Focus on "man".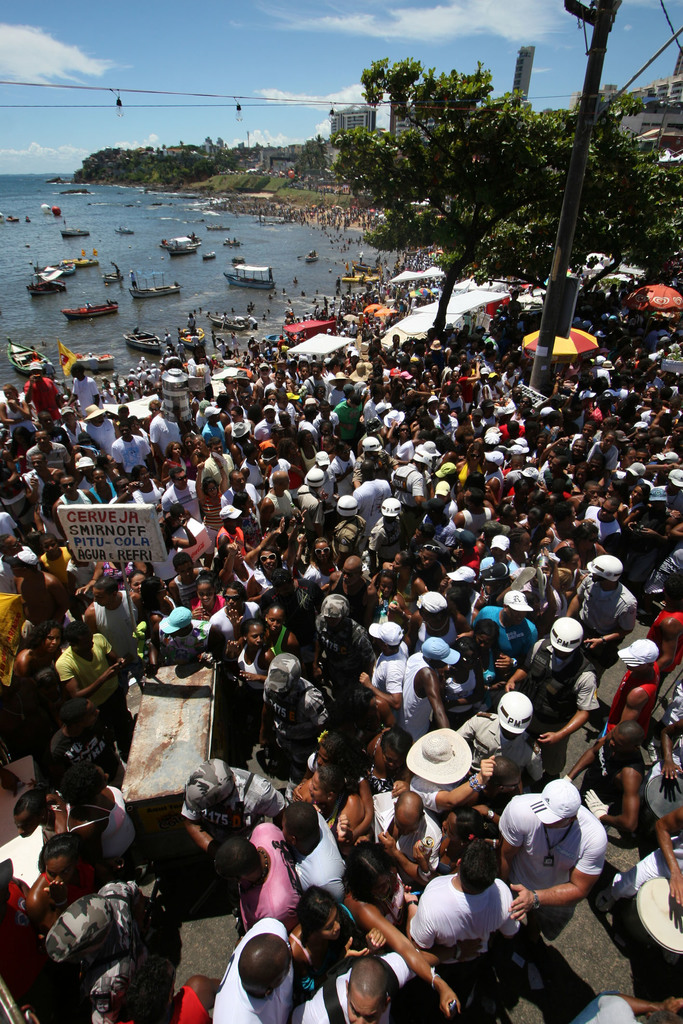
Focused at x1=448 y1=687 x2=552 y2=792.
